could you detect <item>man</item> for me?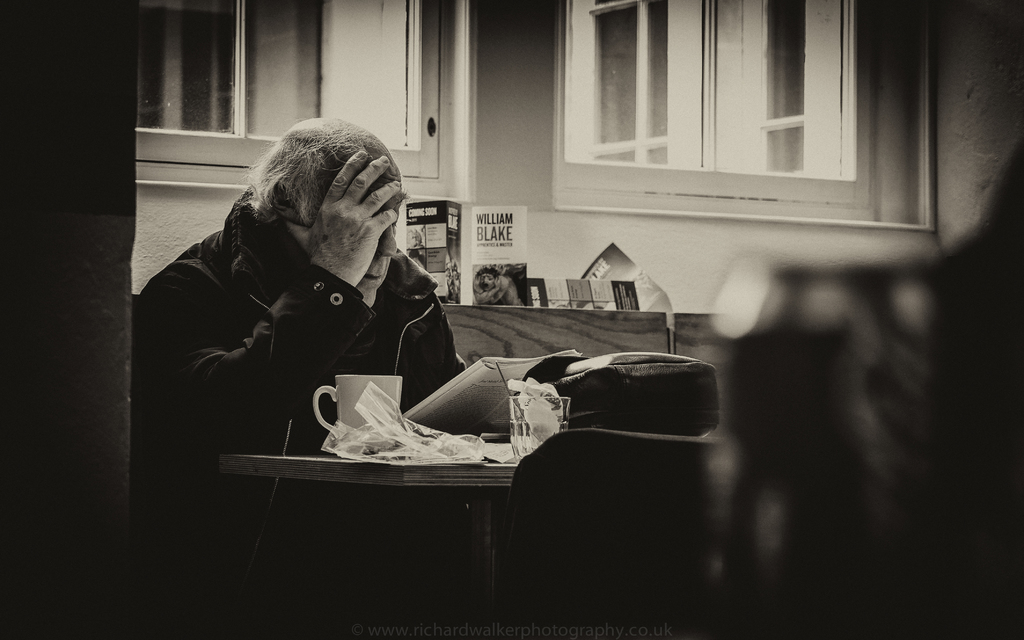
Detection result: bbox=[145, 124, 486, 451].
